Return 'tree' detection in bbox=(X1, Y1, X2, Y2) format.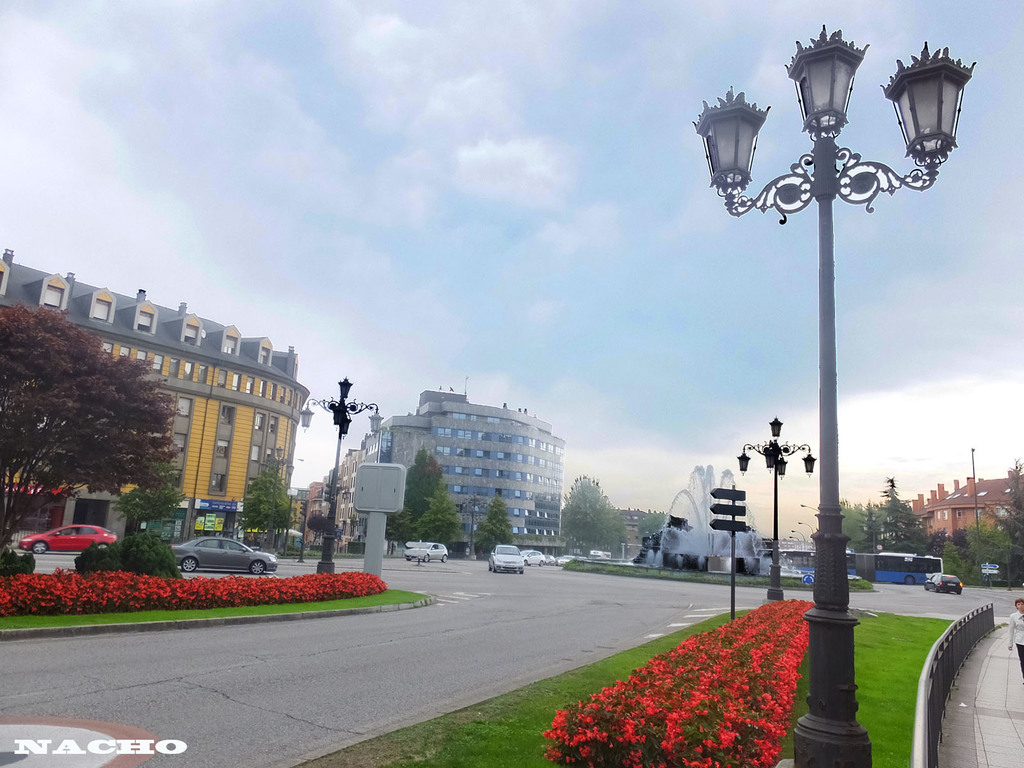
bbox=(241, 451, 291, 542).
